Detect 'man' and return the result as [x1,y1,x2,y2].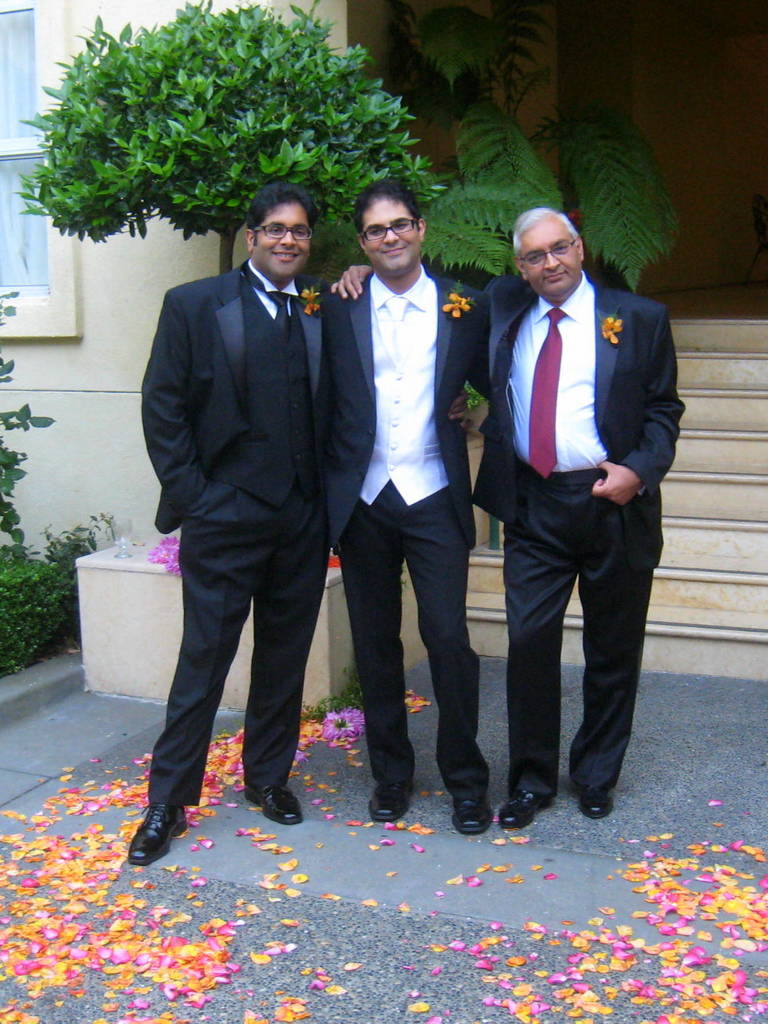
[129,174,339,869].
